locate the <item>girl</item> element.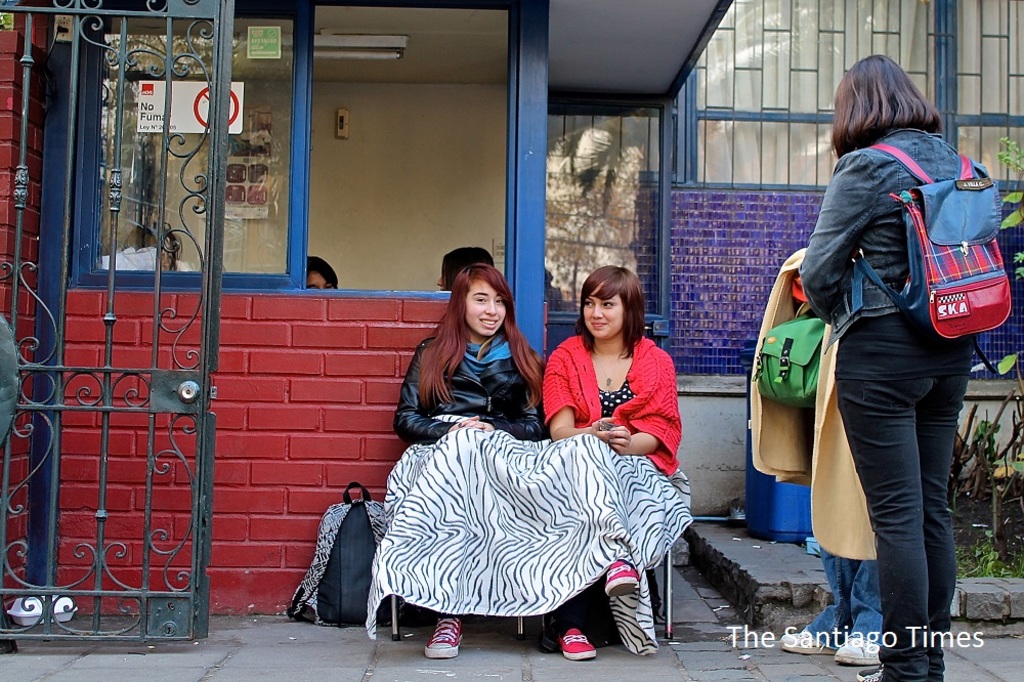
Element bbox: <region>532, 264, 695, 664</region>.
